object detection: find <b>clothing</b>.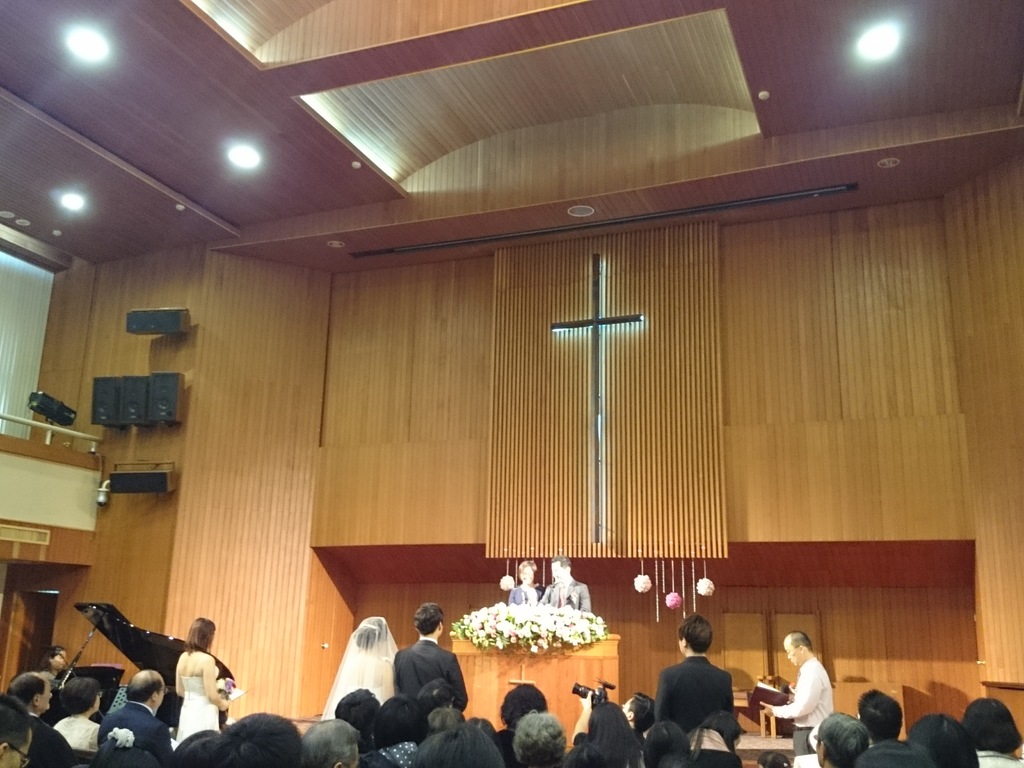
508,581,543,609.
